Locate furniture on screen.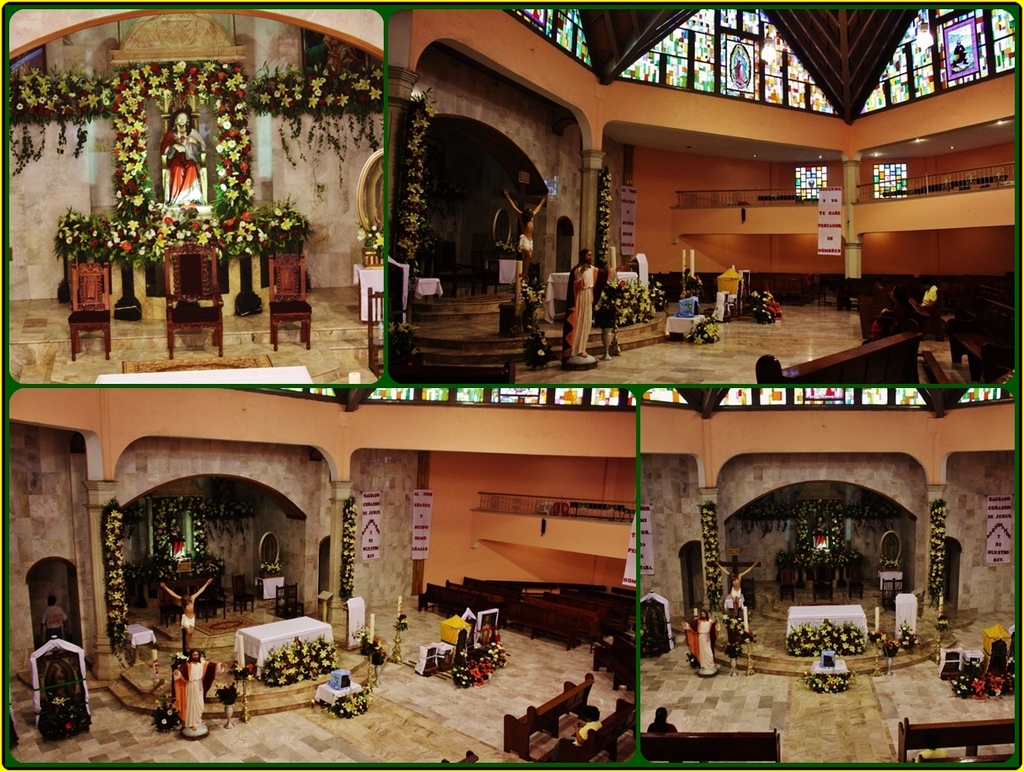
On screen at (124, 626, 156, 649).
